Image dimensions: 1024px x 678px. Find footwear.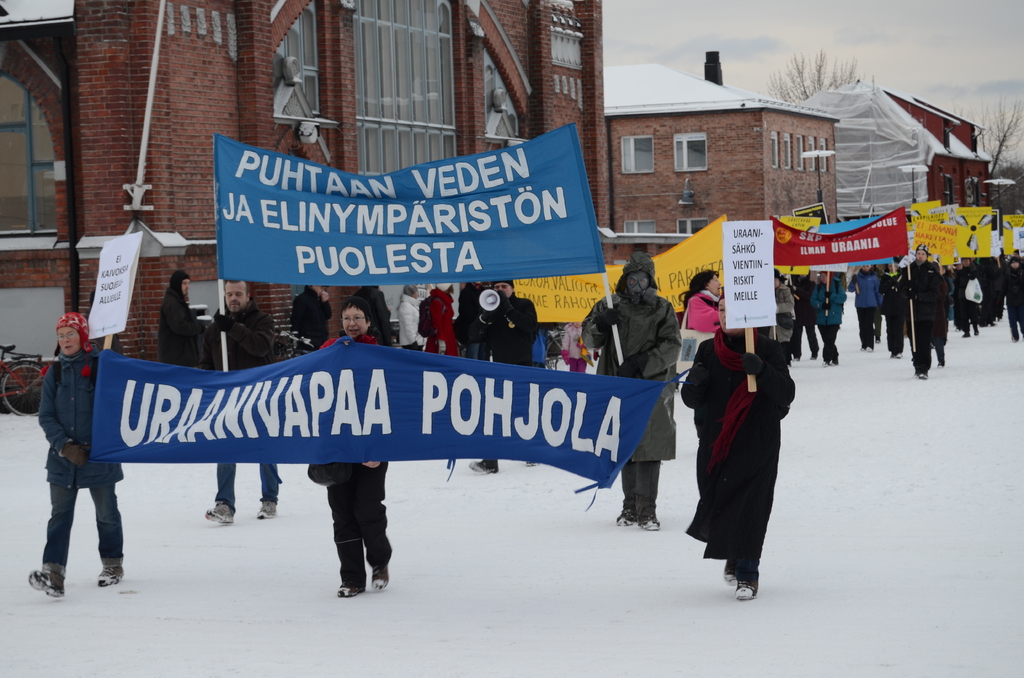
bbox=(724, 565, 740, 582).
